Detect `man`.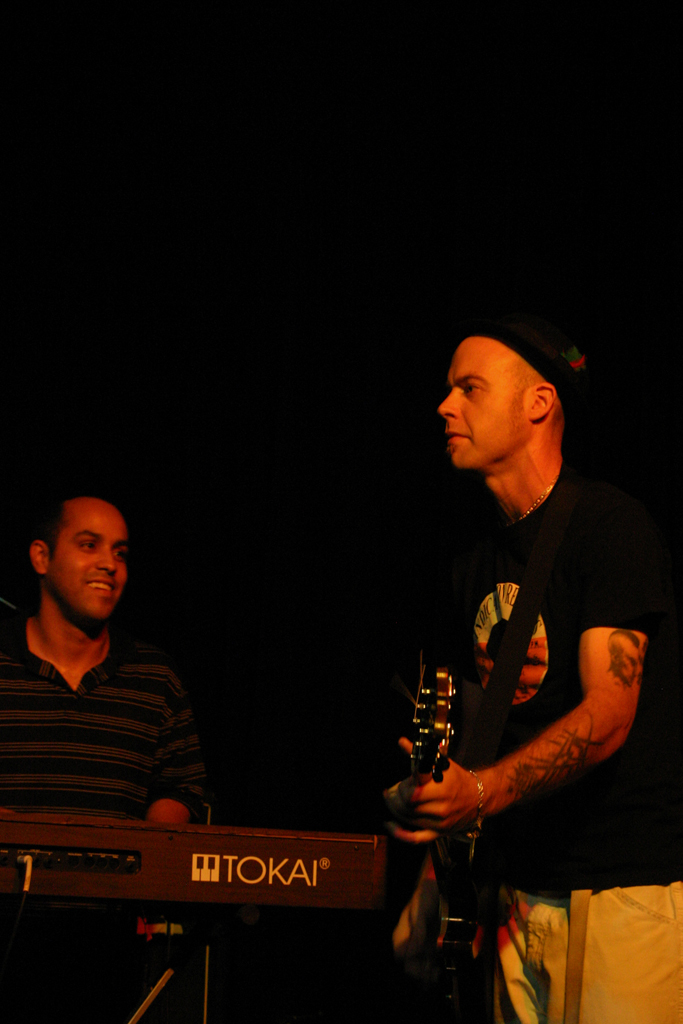
Detected at <region>0, 481, 209, 835</region>.
